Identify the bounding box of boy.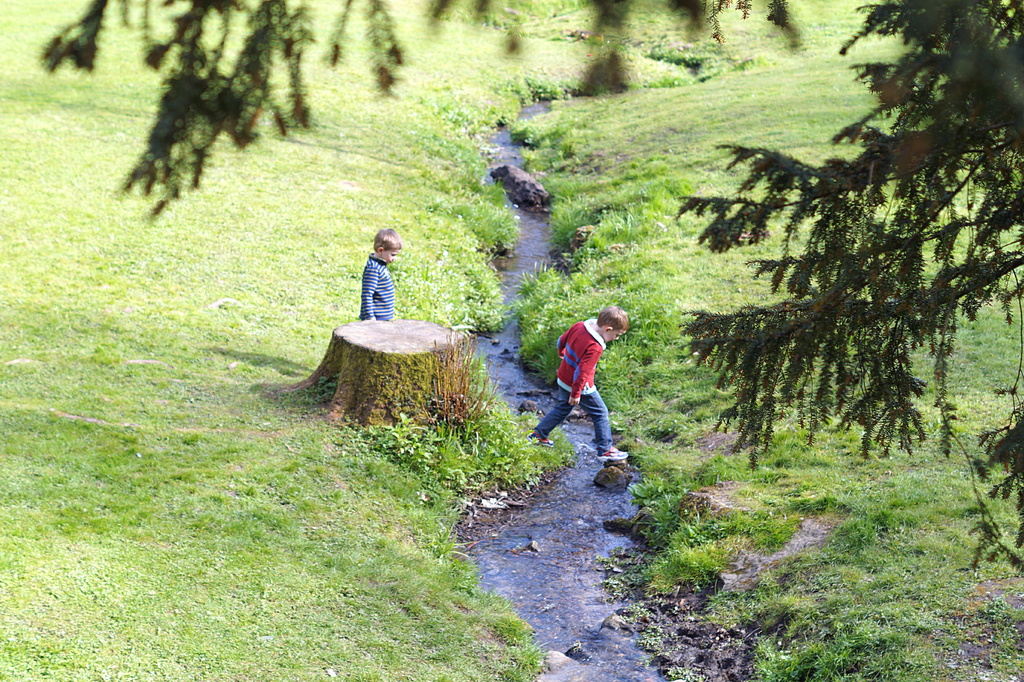
{"x1": 352, "y1": 227, "x2": 416, "y2": 325}.
